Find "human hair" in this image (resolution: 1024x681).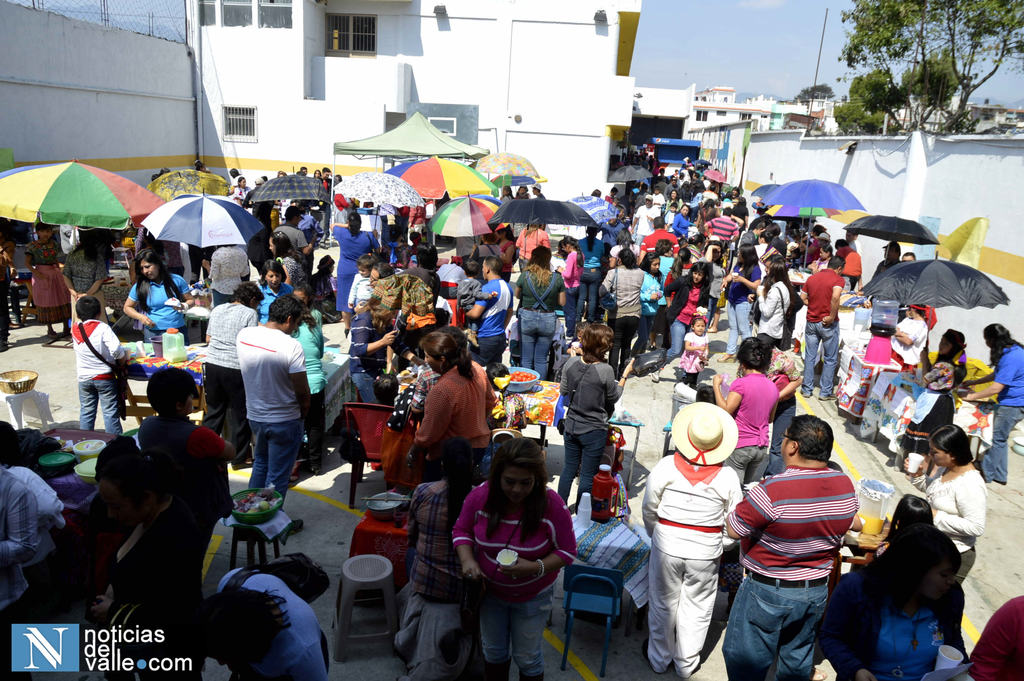
70, 227, 101, 264.
